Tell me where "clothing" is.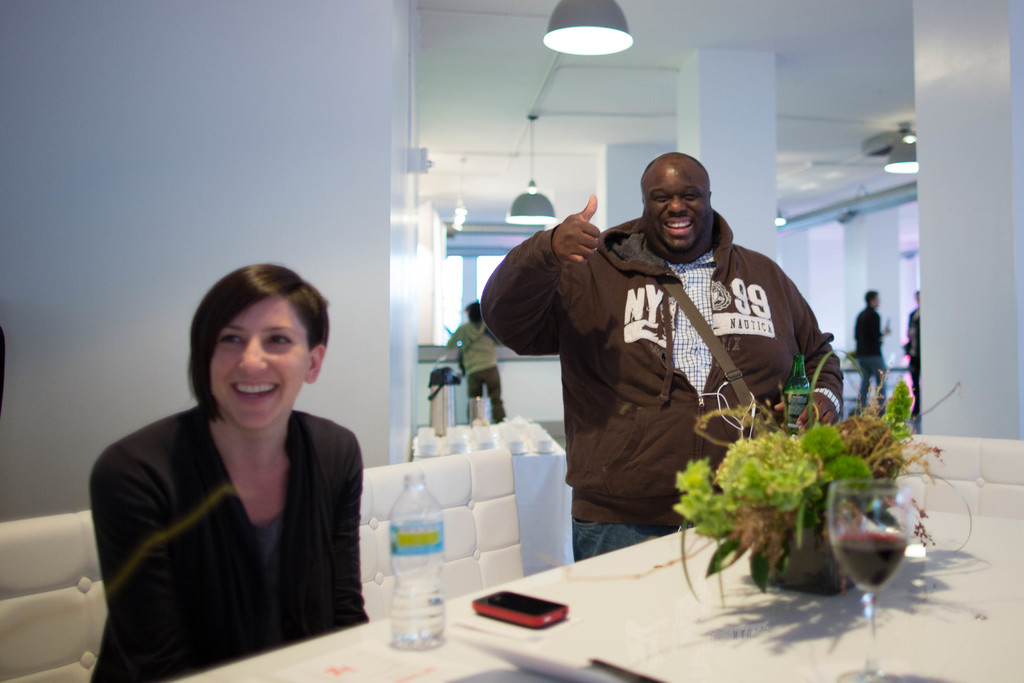
"clothing" is at (438, 322, 509, 368).
